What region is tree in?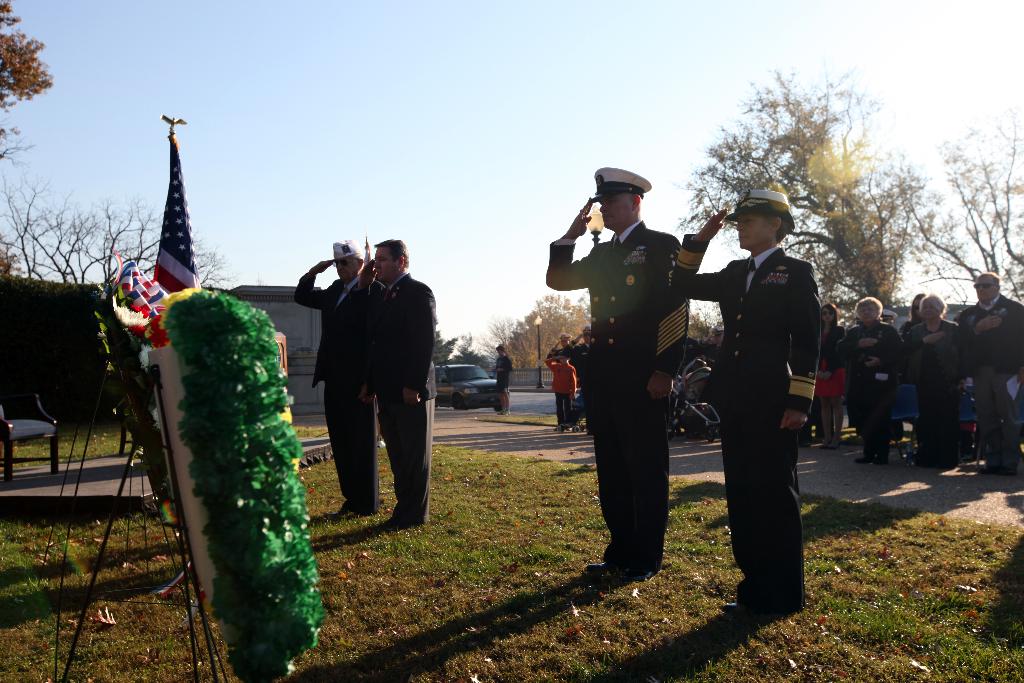
(x1=1, y1=0, x2=61, y2=112).
